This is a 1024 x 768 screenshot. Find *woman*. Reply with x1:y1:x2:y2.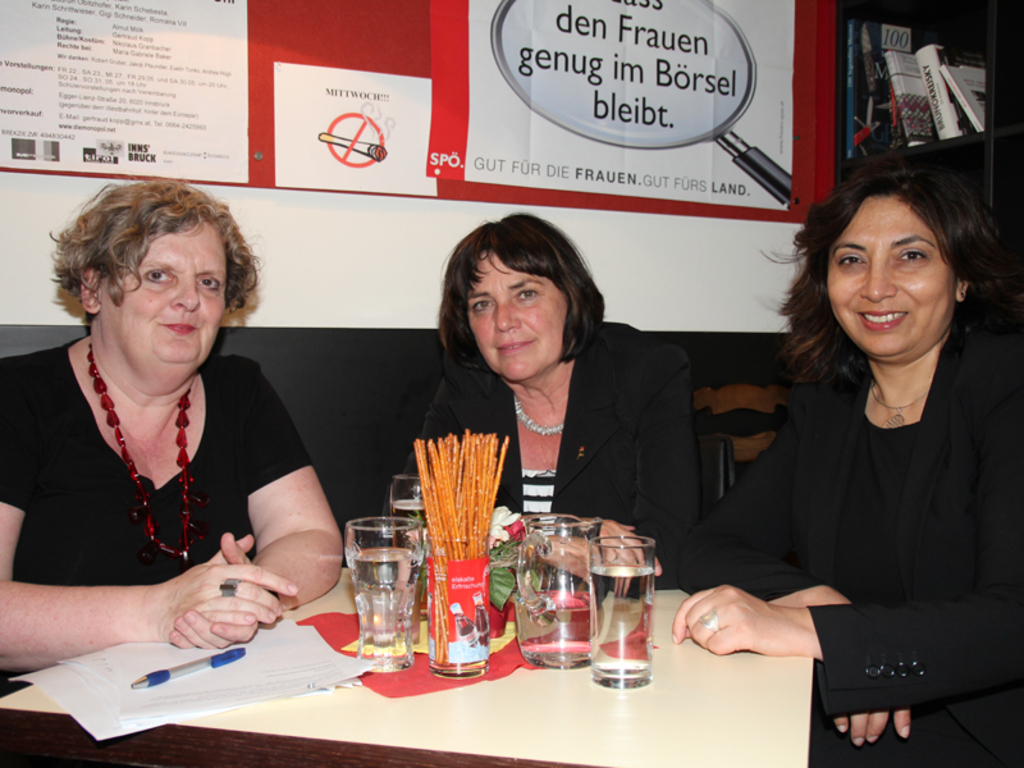
362:216:719:593.
